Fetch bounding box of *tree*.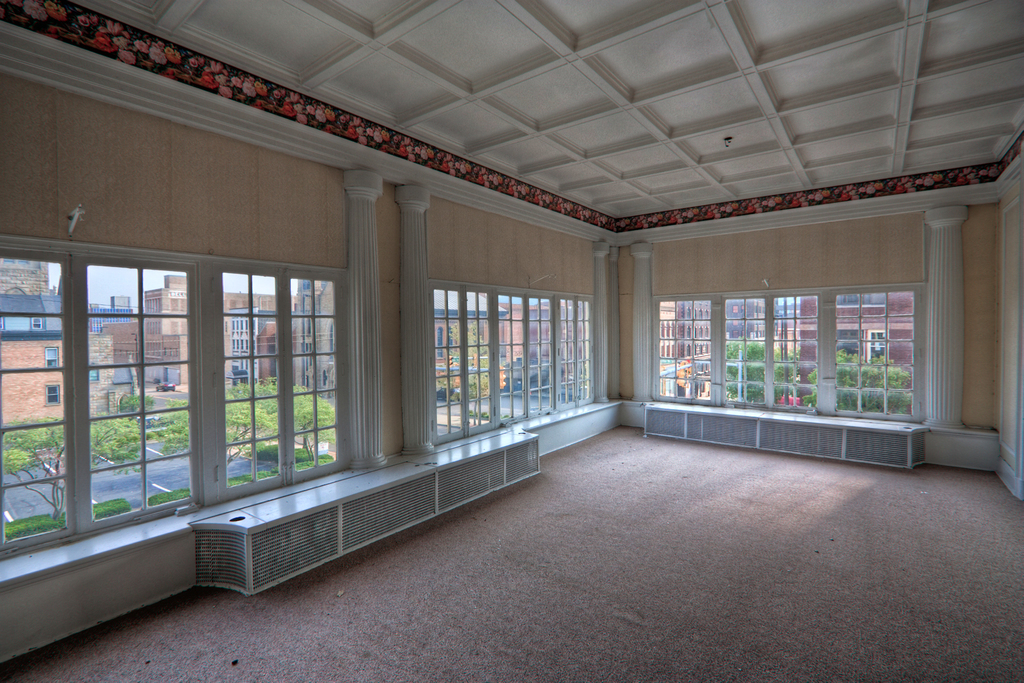
Bbox: <box>92,417,136,466</box>.
